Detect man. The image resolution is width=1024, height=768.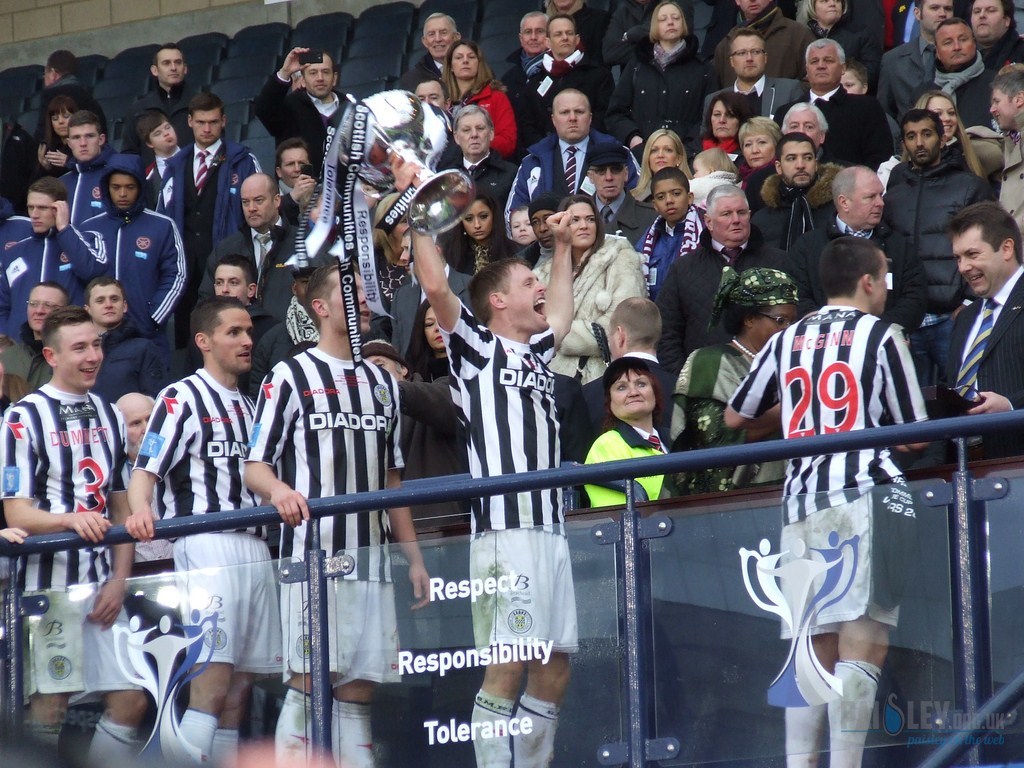
detection(500, 12, 548, 92).
